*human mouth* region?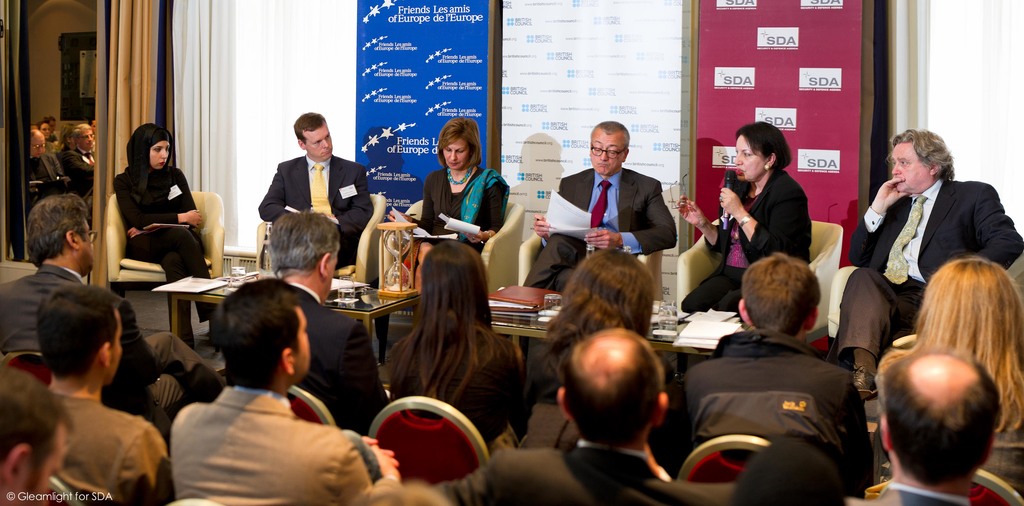
[320, 147, 331, 156]
